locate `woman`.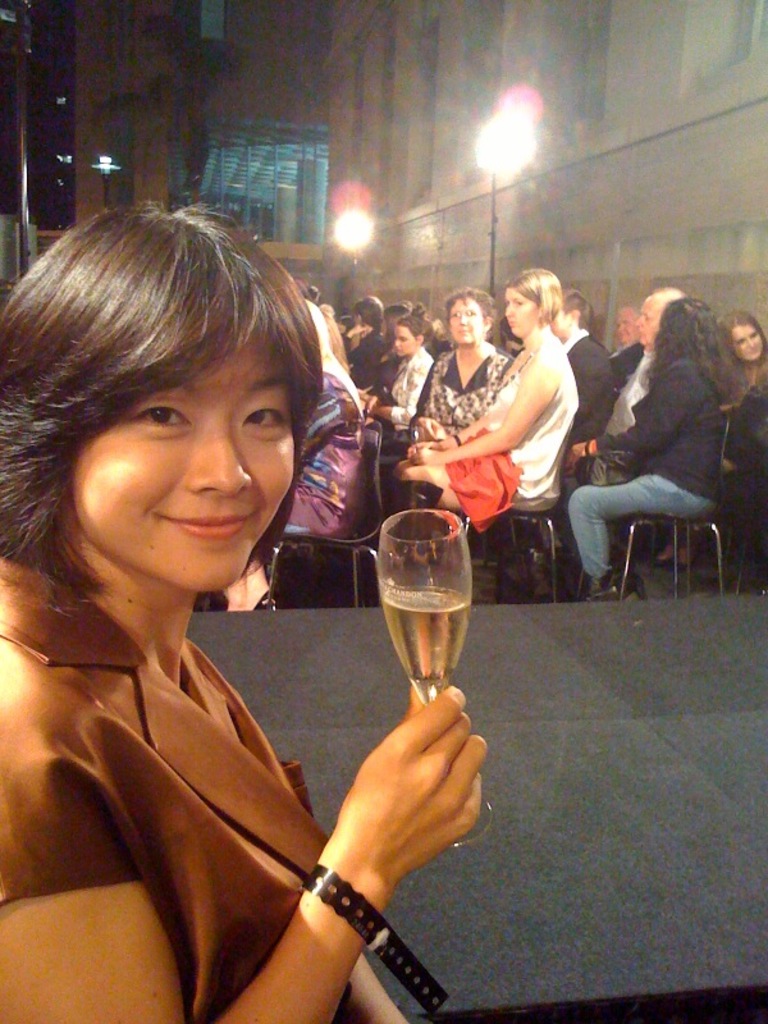
Bounding box: detection(553, 283, 753, 598).
